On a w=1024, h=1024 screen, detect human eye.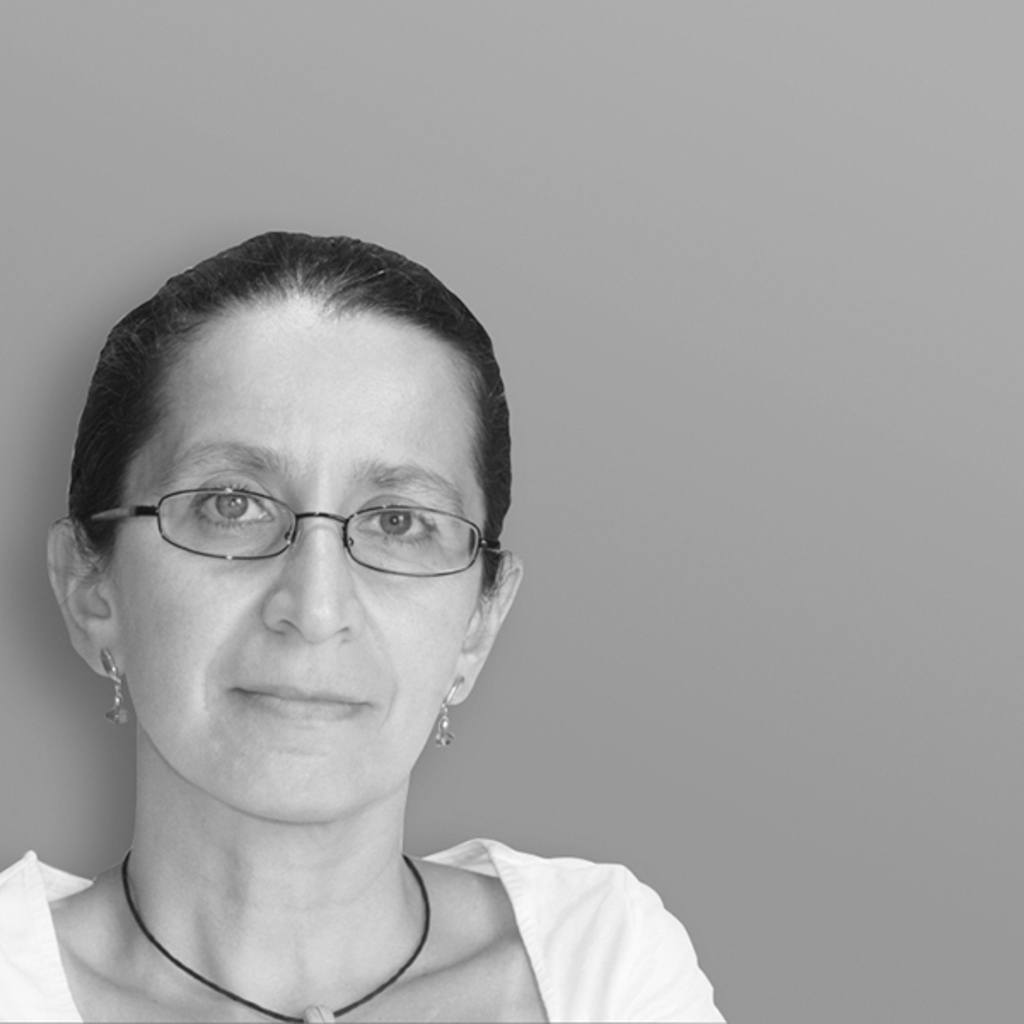
(352,497,445,548).
